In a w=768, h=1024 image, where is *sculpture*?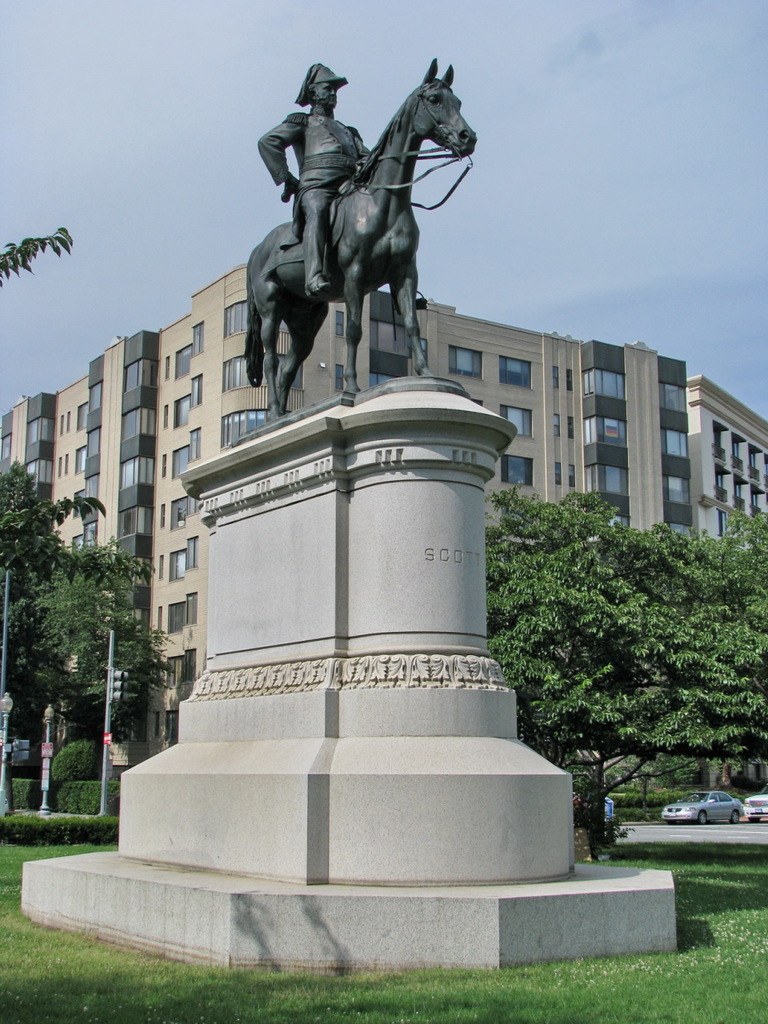
detection(258, 58, 372, 298).
